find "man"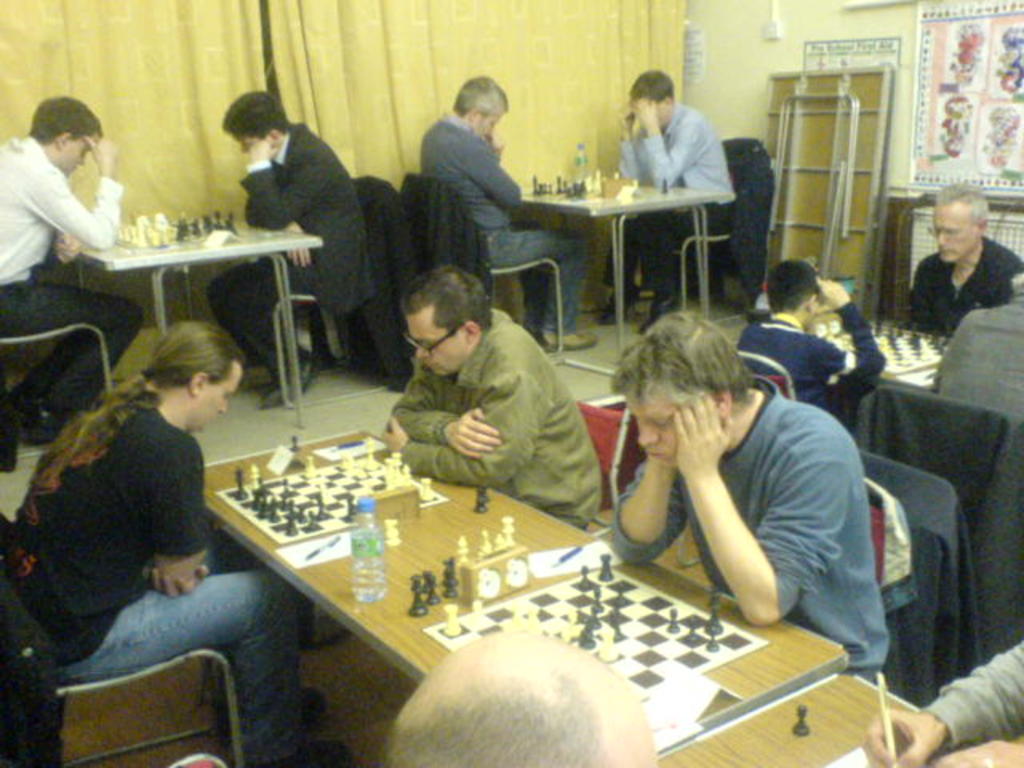
x1=381, y1=626, x2=664, y2=766
